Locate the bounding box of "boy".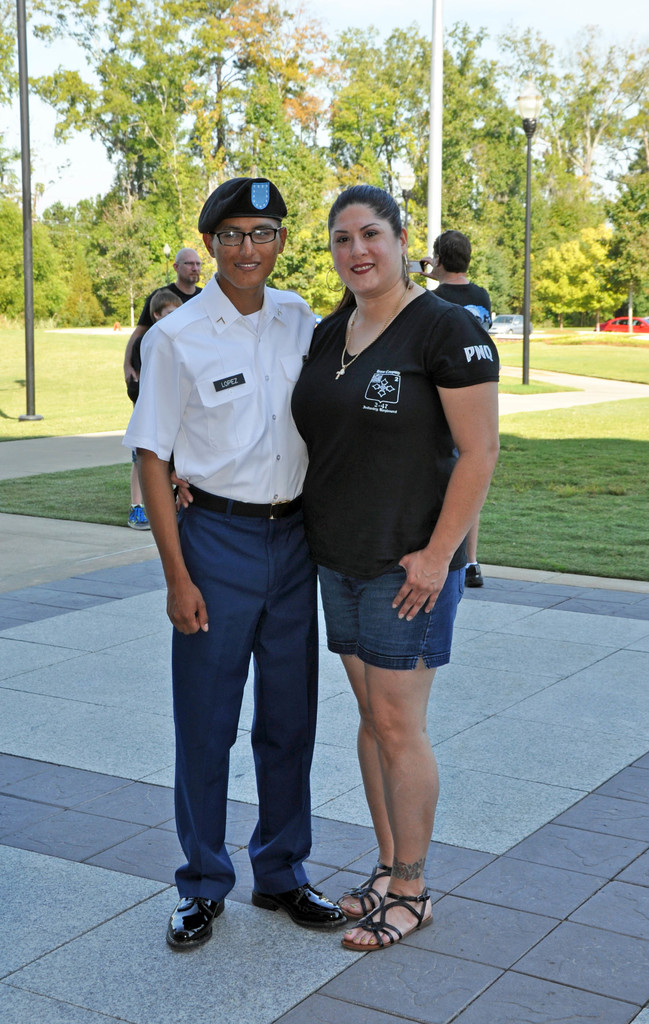
Bounding box: (left=119, top=280, right=187, bottom=540).
